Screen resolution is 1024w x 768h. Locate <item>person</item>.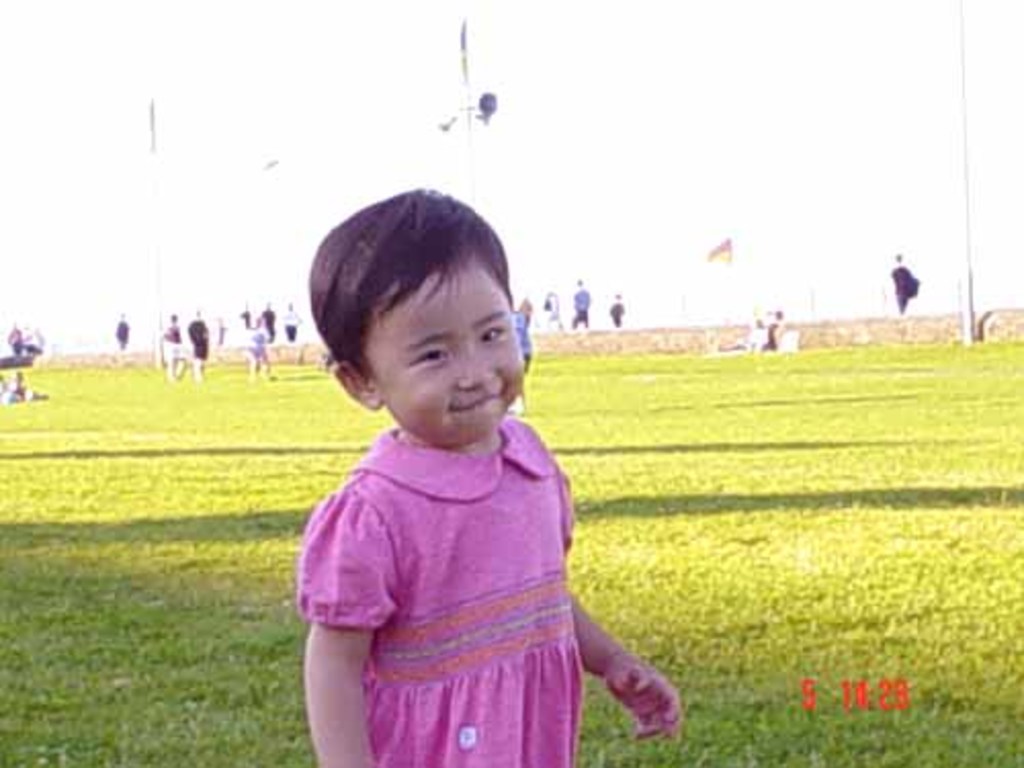
[291,193,627,754].
